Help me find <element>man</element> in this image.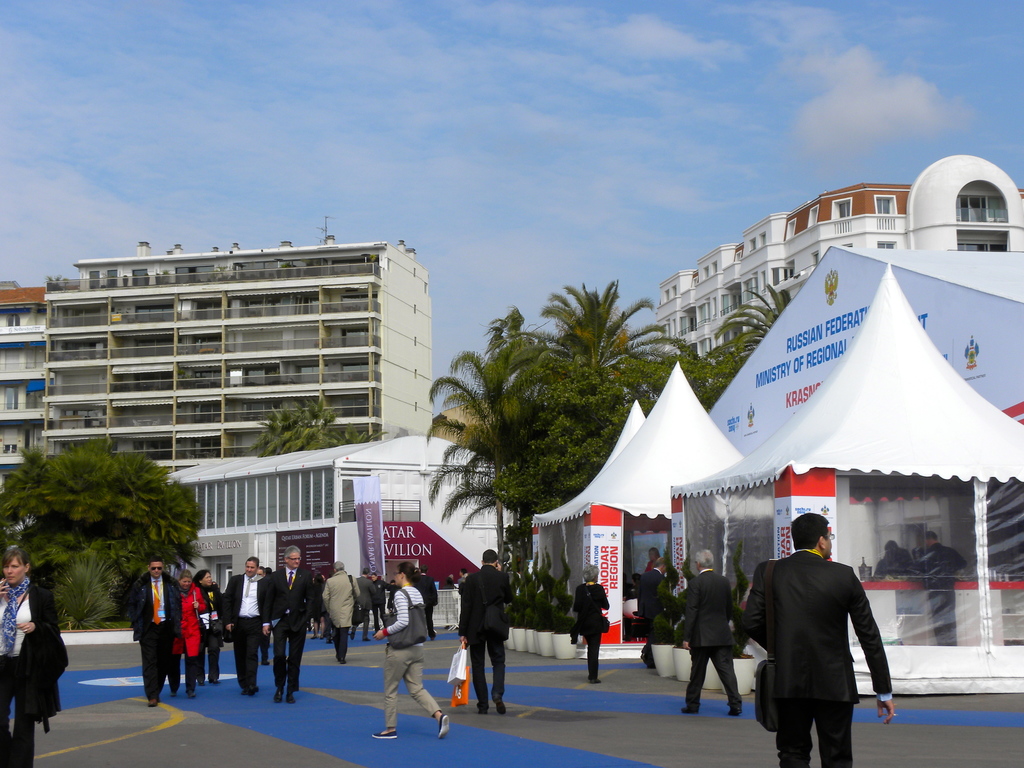
Found it: pyautogui.locateOnScreen(635, 559, 668, 642).
